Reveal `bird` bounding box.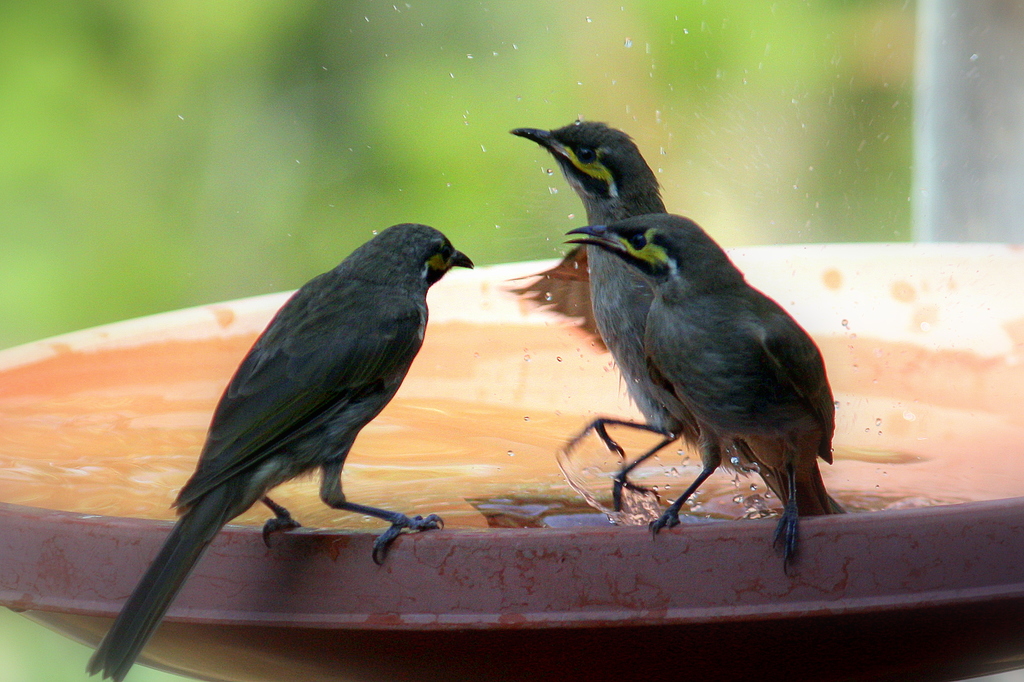
Revealed: l=76, t=194, r=504, b=653.
